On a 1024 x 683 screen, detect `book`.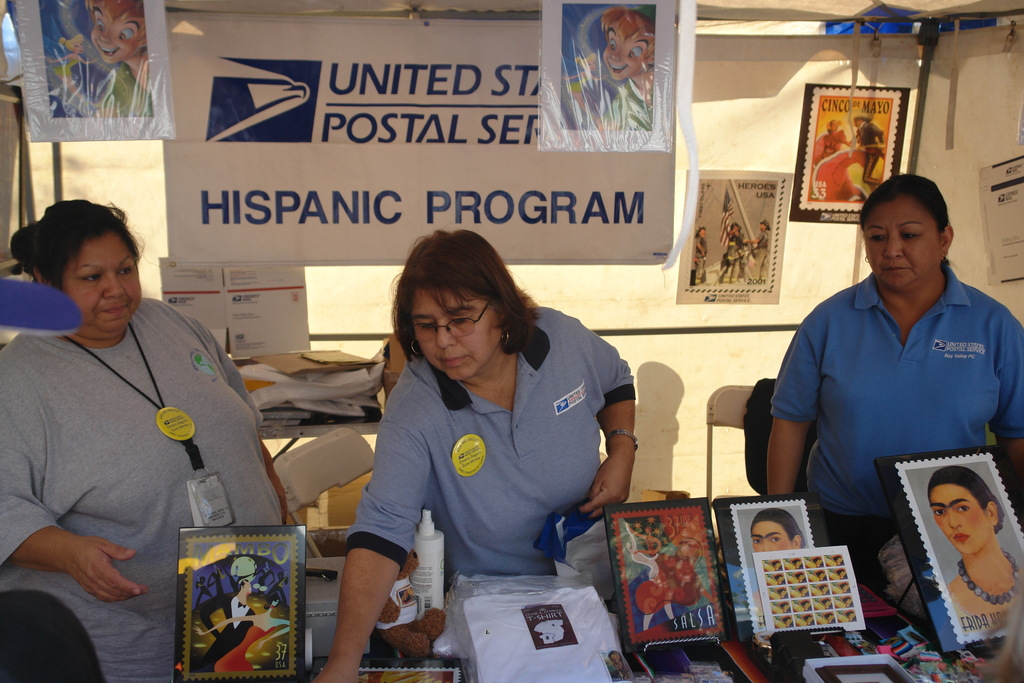
bbox=[871, 446, 1023, 666].
